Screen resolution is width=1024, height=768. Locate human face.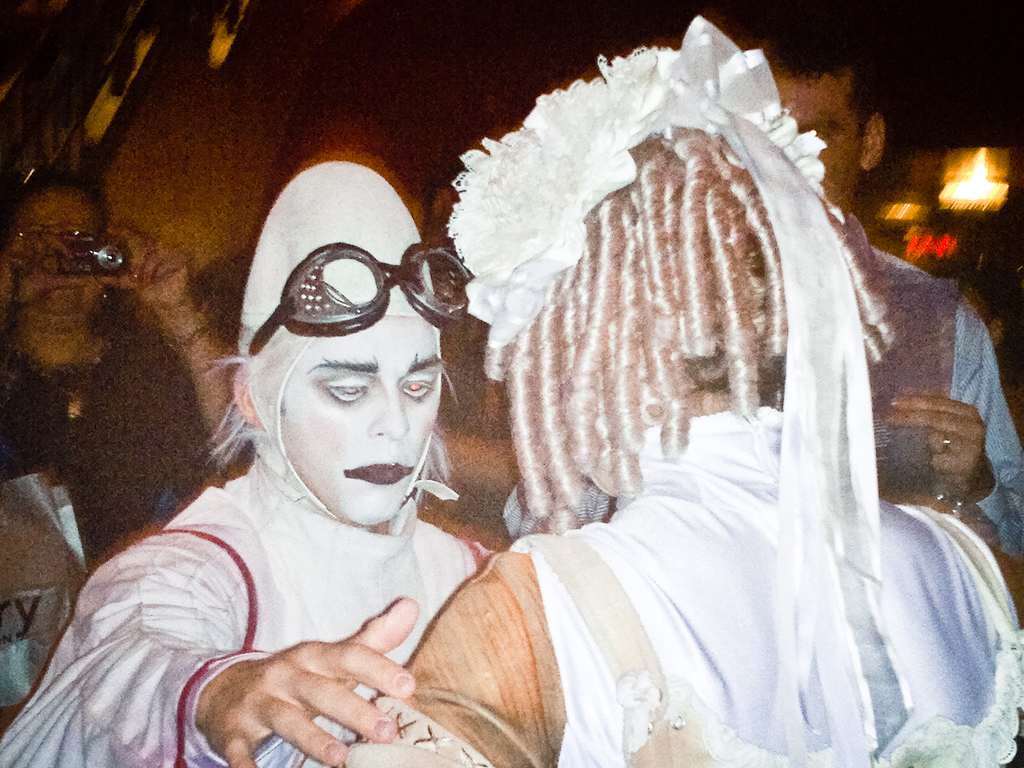
bbox=[281, 318, 441, 526].
